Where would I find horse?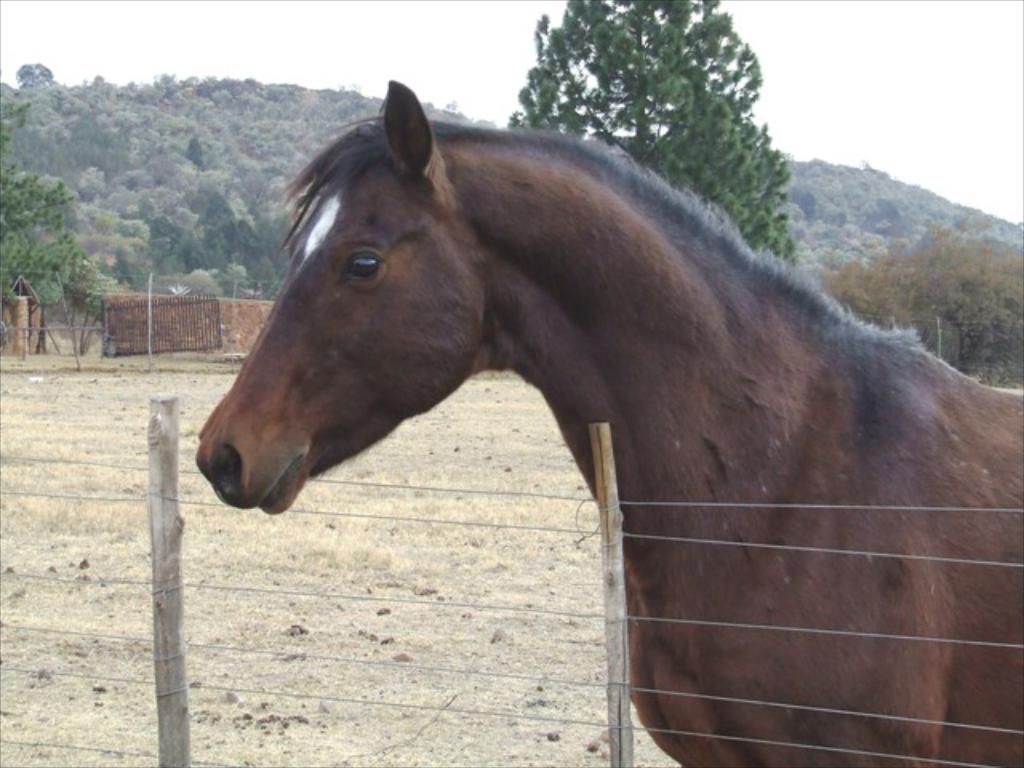
At left=192, top=74, right=1022, bottom=766.
